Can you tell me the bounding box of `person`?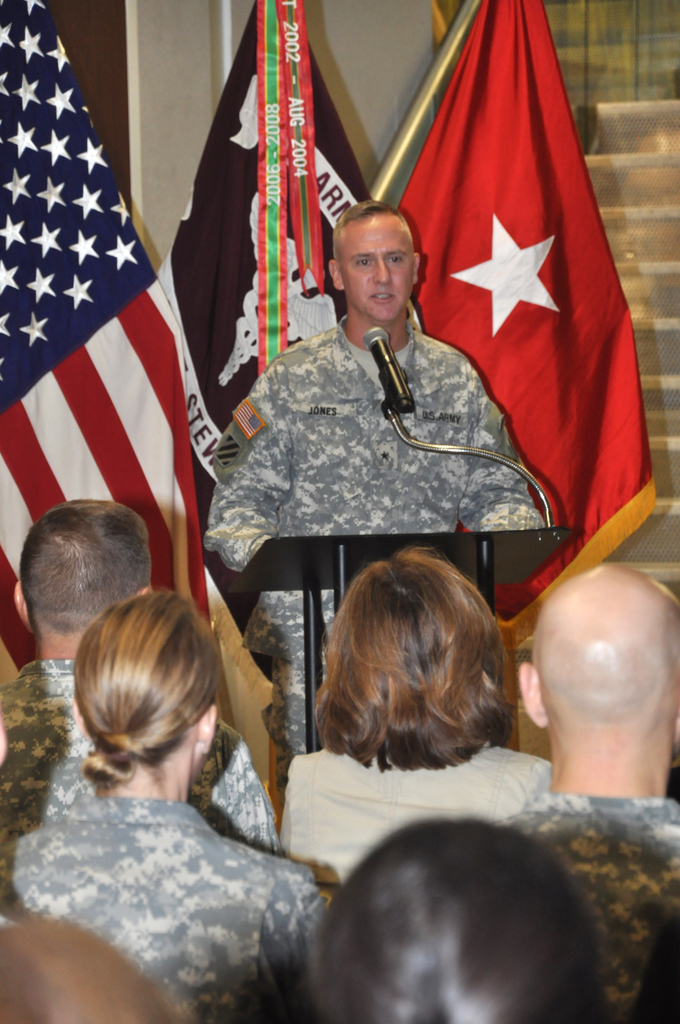
select_region(202, 202, 552, 736).
